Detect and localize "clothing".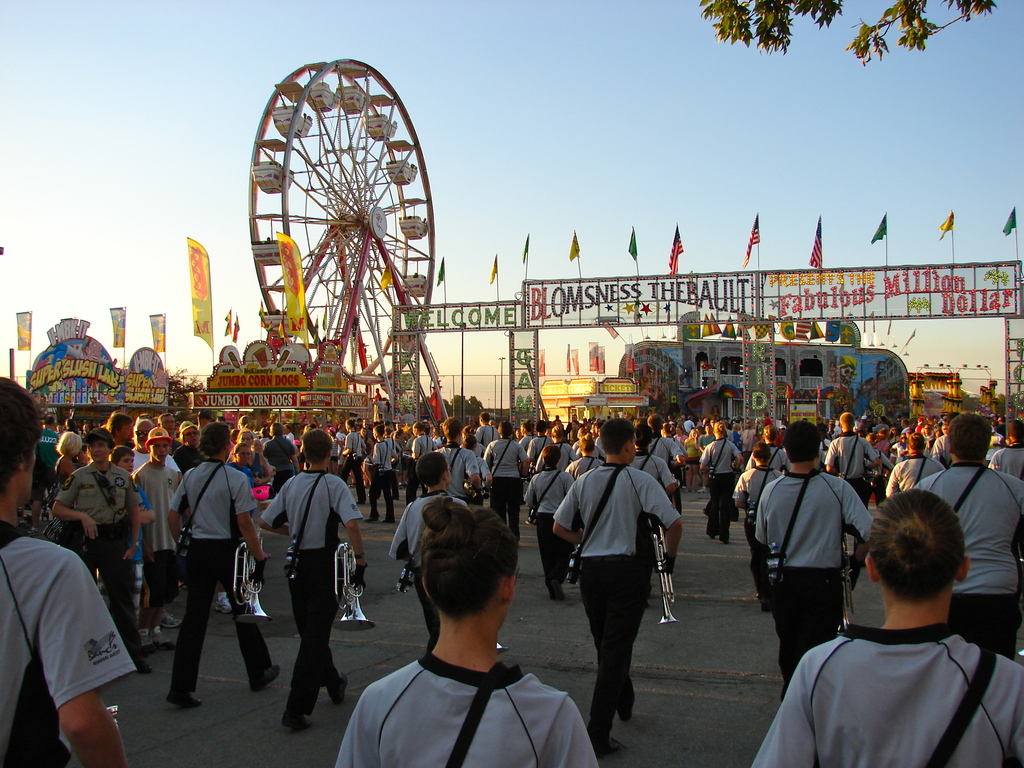
Localized at [412, 433, 437, 457].
